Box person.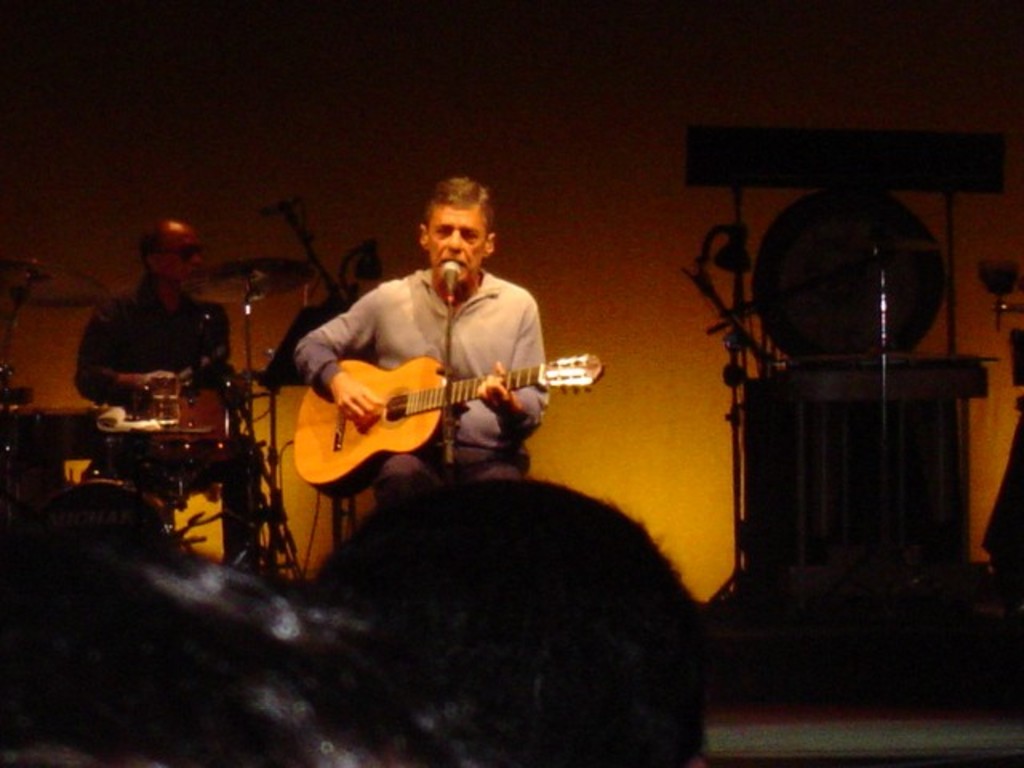
293, 174, 549, 504.
